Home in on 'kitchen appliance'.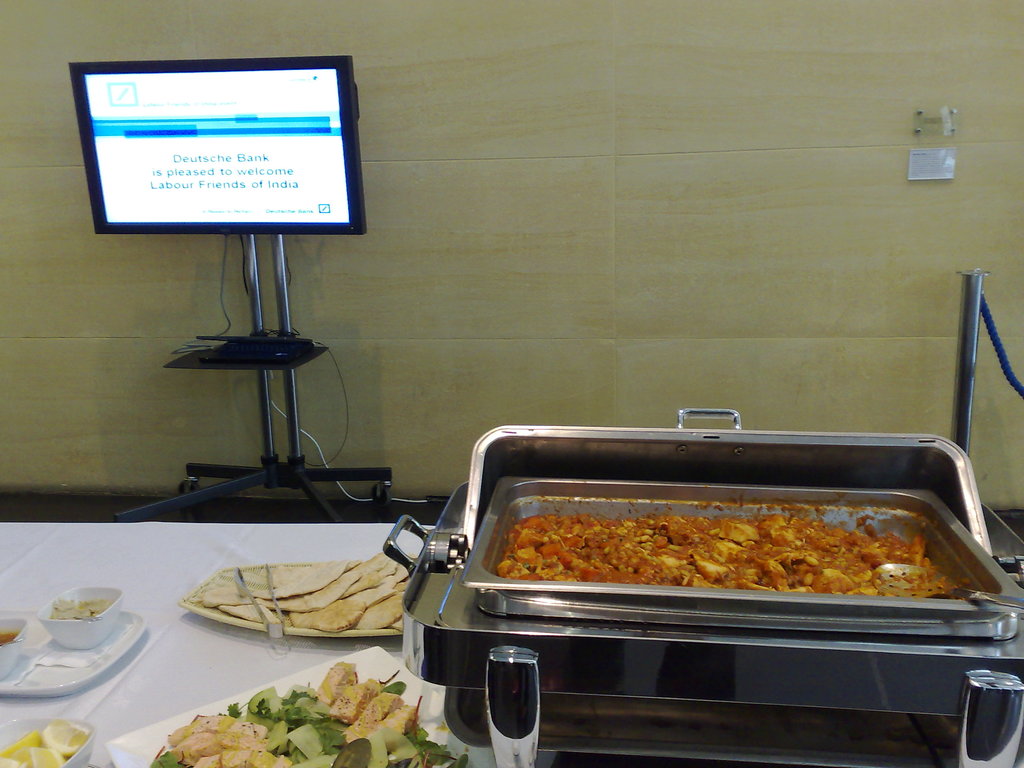
Homed in at (left=496, top=426, right=1000, bottom=731).
